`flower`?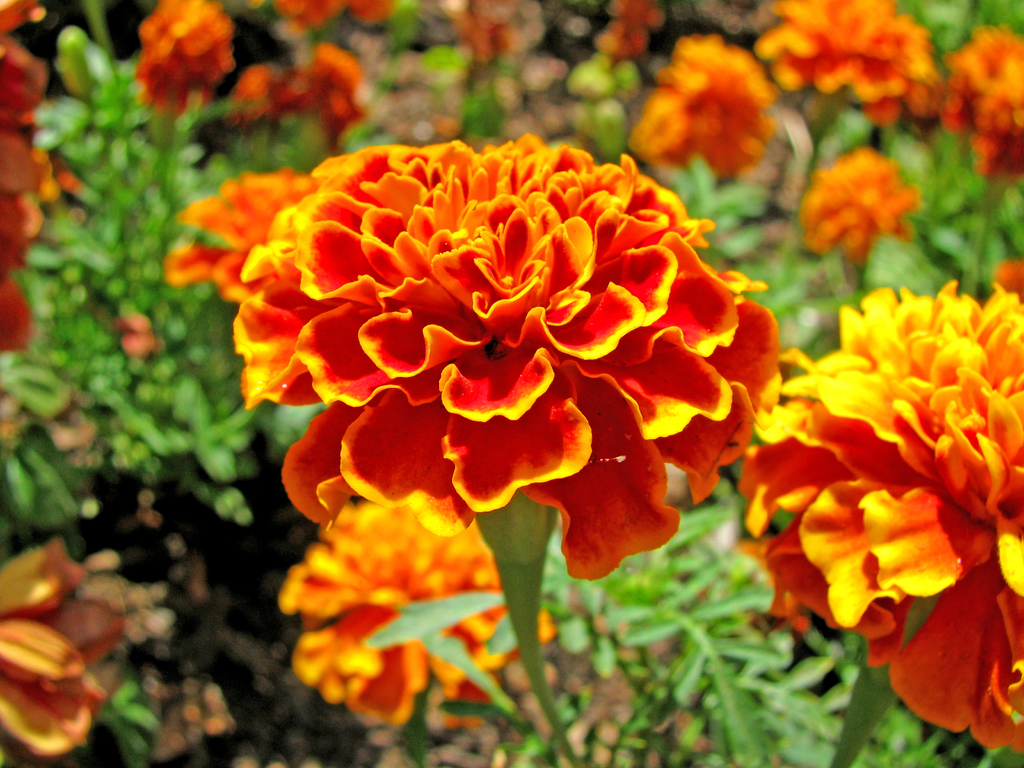
box(0, 549, 138, 762)
